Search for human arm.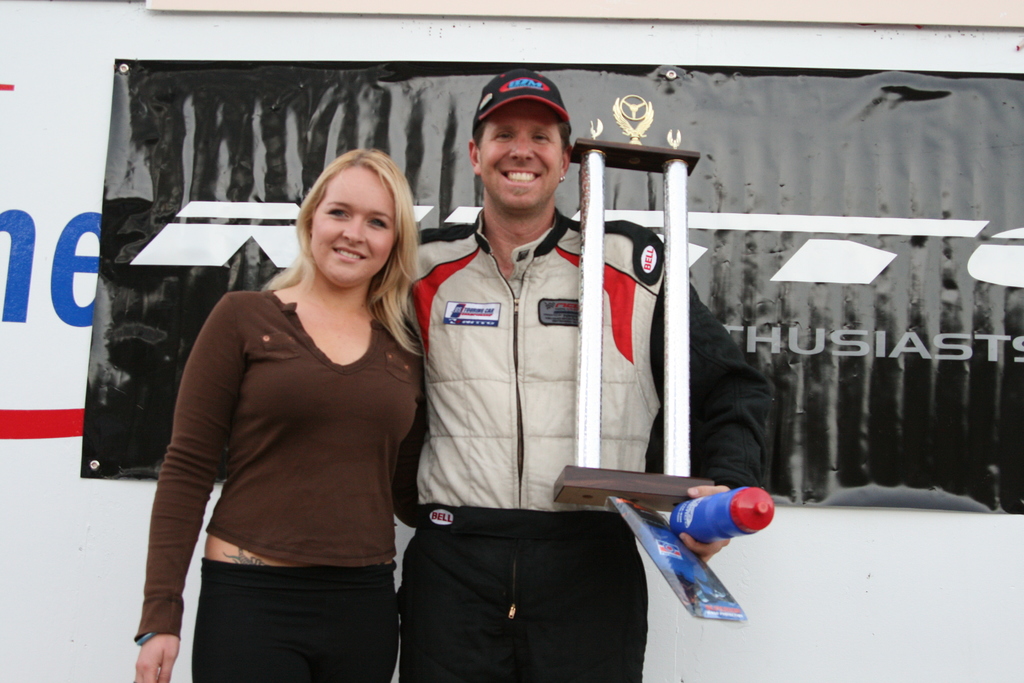
Found at l=143, t=323, r=239, b=654.
